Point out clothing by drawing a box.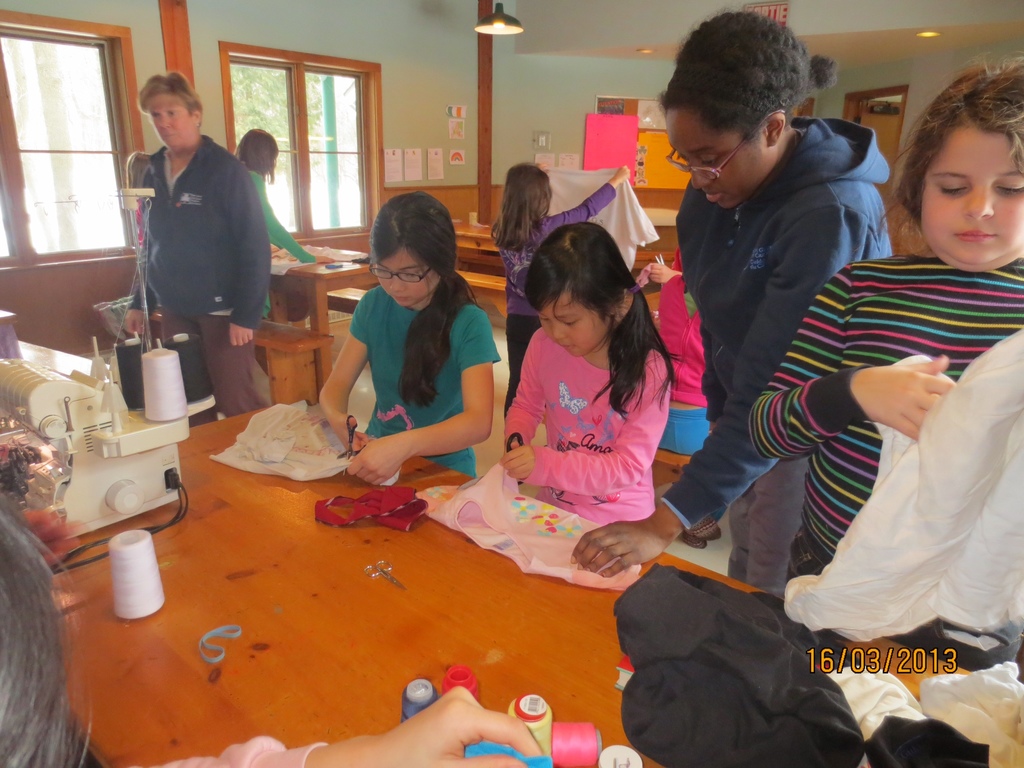
<region>746, 250, 1023, 594</region>.
